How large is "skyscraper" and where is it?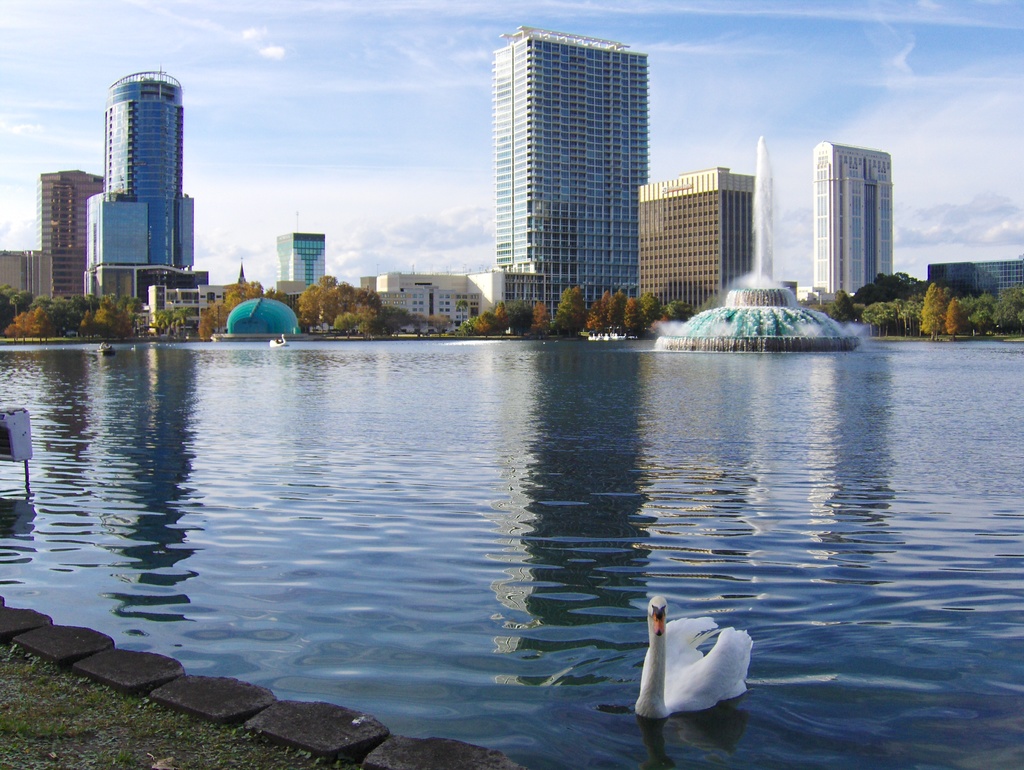
Bounding box: x1=24, y1=168, x2=95, y2=319.
